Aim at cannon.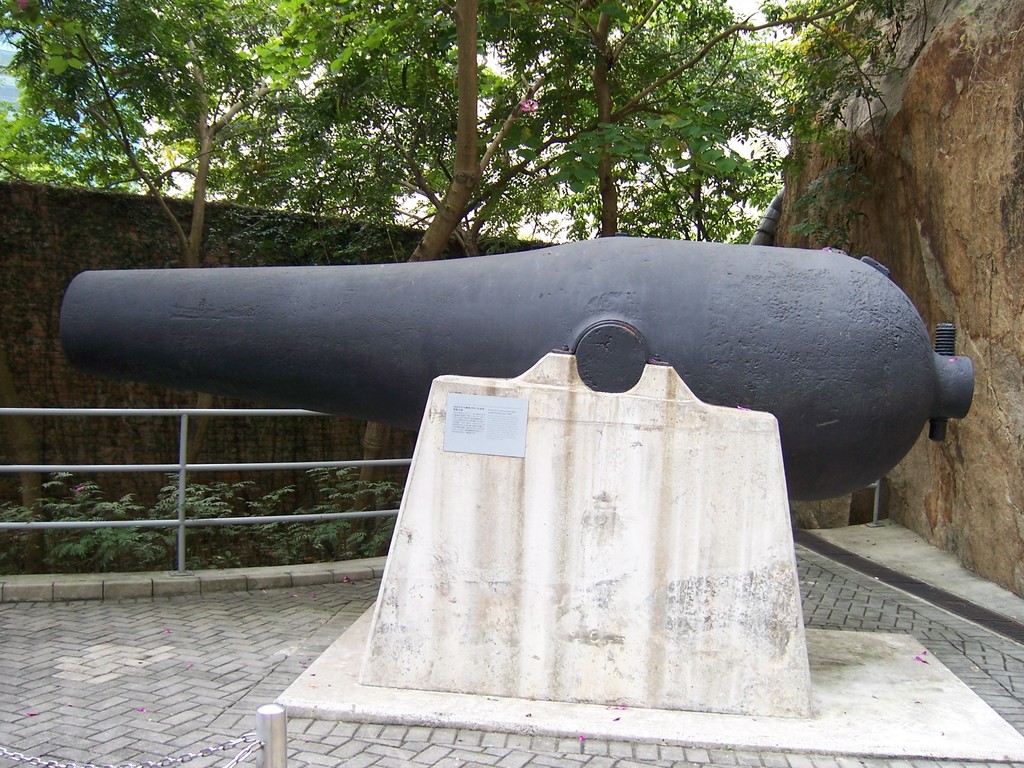
Aimed at 57 236 978 500.
